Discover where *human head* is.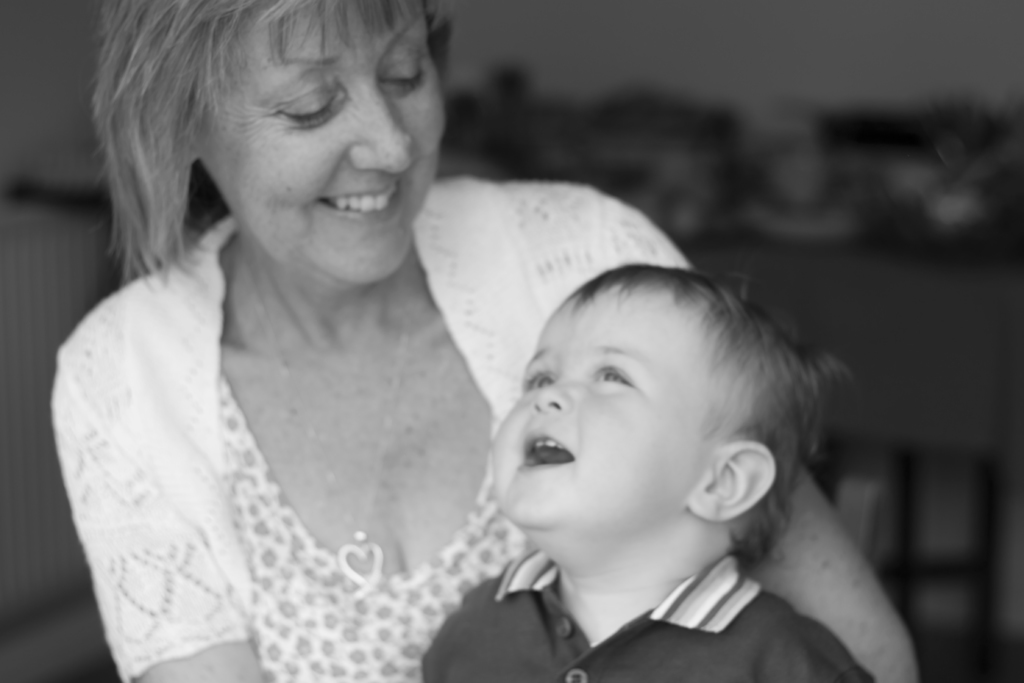
Discovered at (471,213,806,565).
